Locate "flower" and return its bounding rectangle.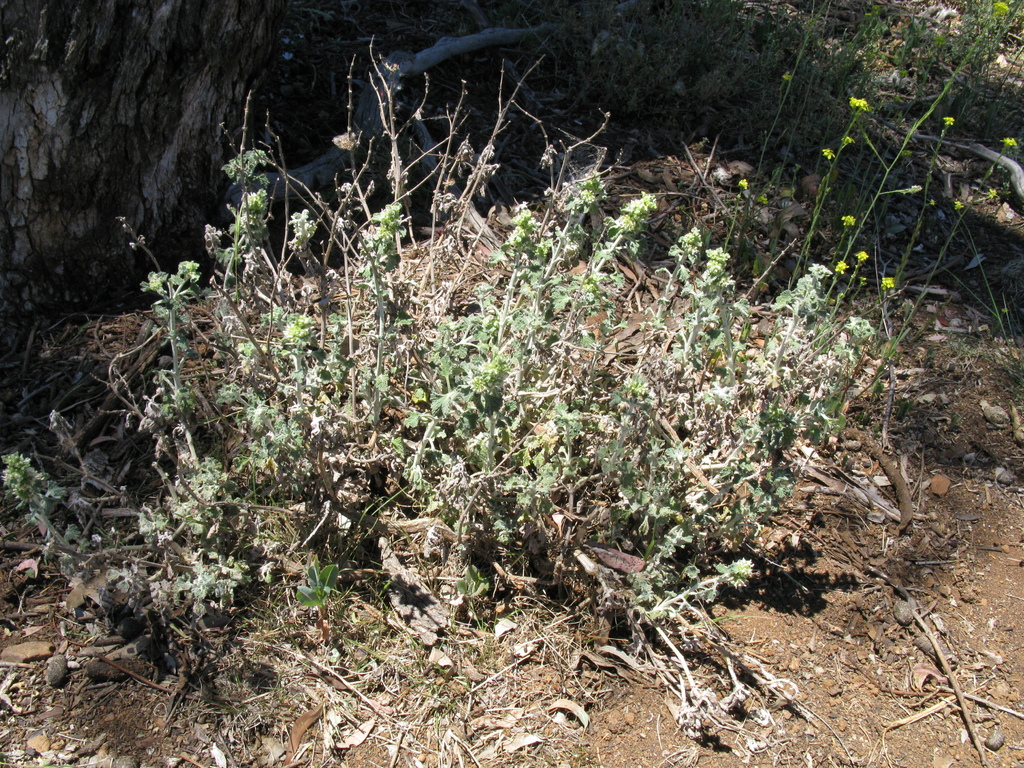
{"left": 882, "top": 274, "right": 892, "bottom": 287}.
